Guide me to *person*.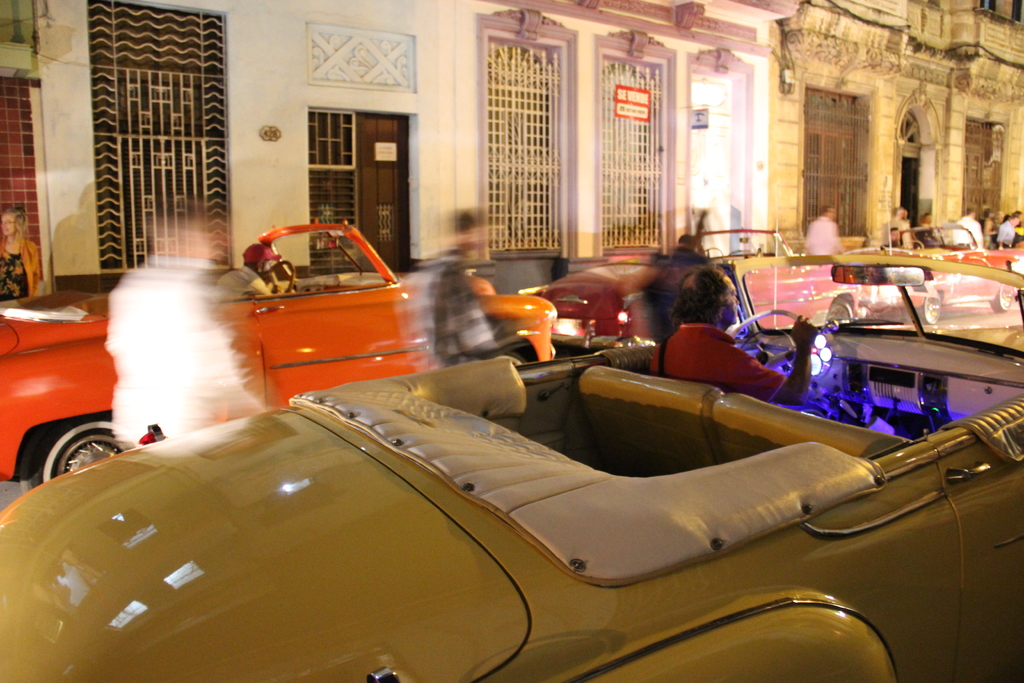
Guidance: detection(884, 204, 909, 248).
